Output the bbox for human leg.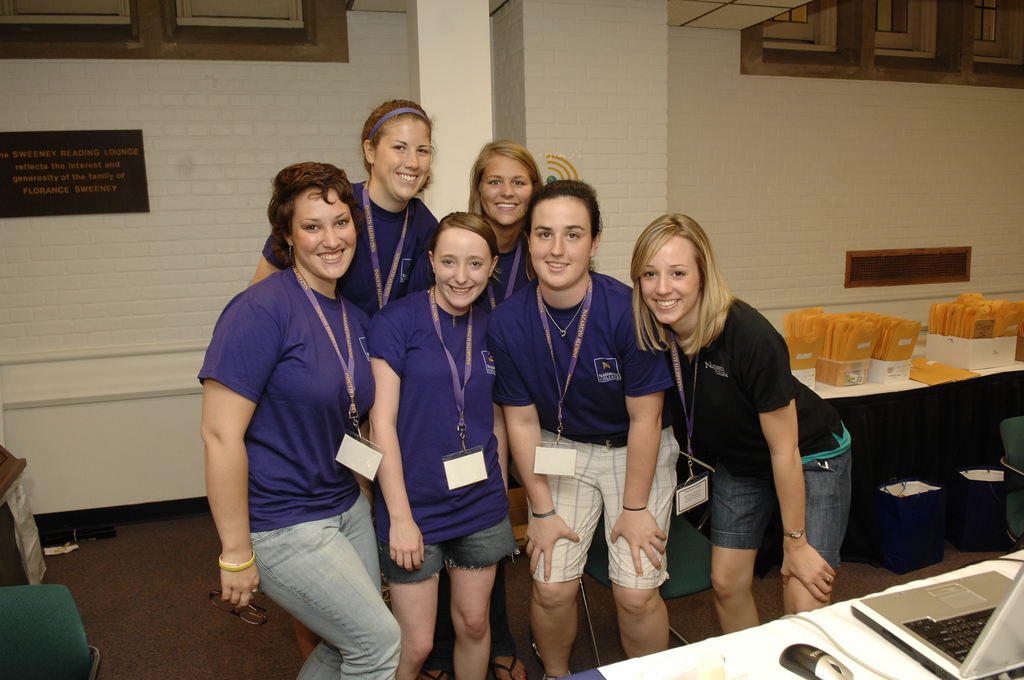
rect(710, 460, 776, 635).
